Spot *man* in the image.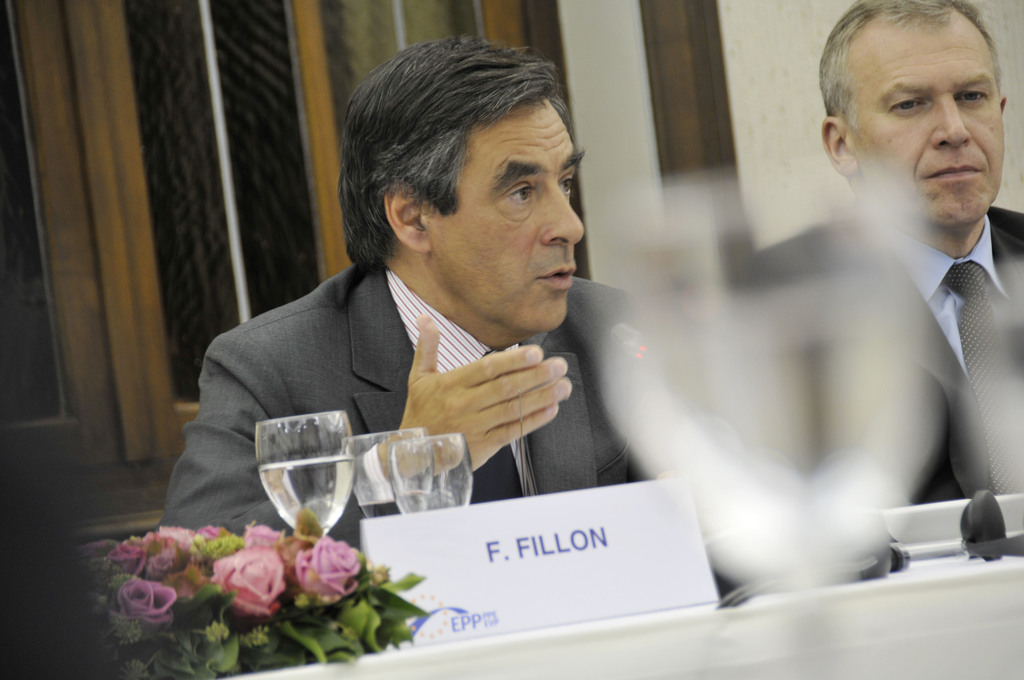
*man* found at rect(710, 0, 1023, 533).
